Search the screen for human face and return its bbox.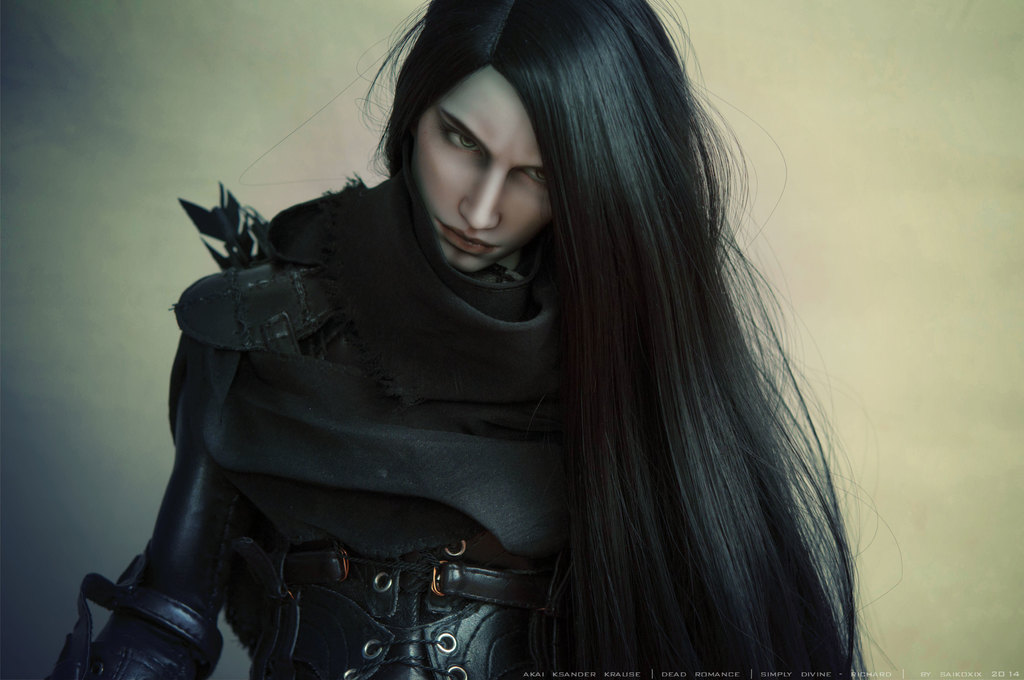
Found: [412,69,548,270].
